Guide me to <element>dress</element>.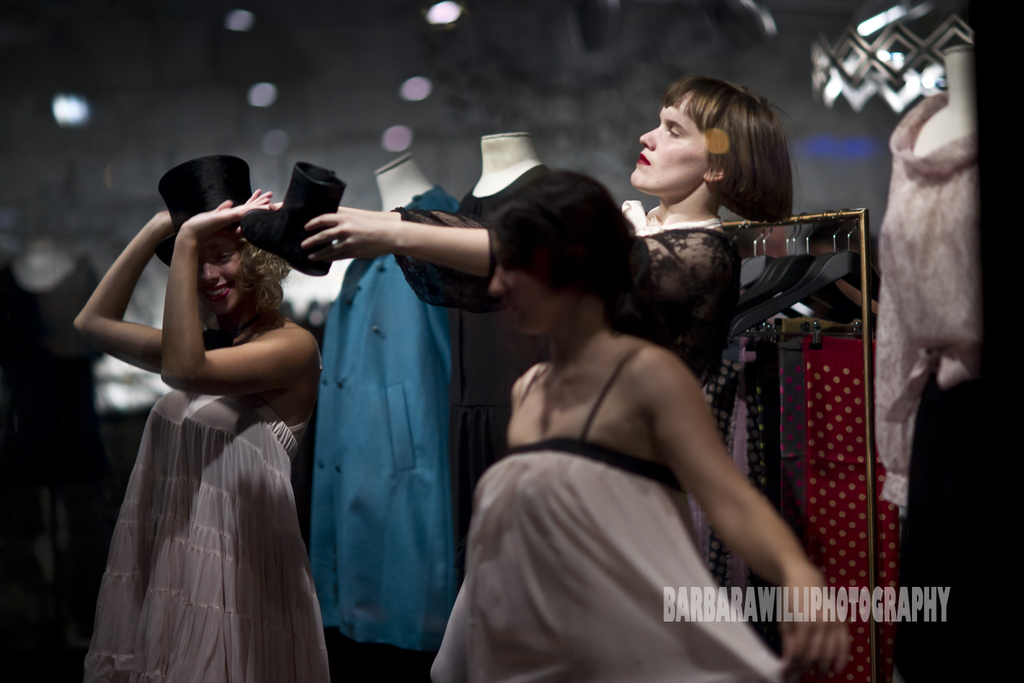
Guidance: (79,387,329,682).
